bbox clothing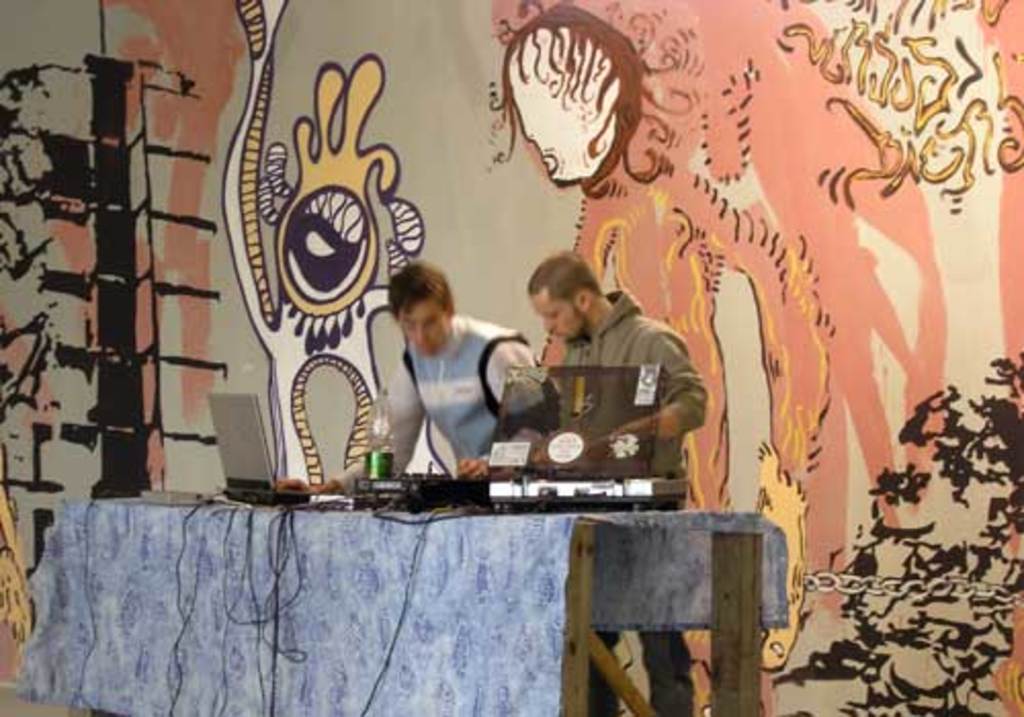
[x1=326, y1=309, x2=563, y2=475]
